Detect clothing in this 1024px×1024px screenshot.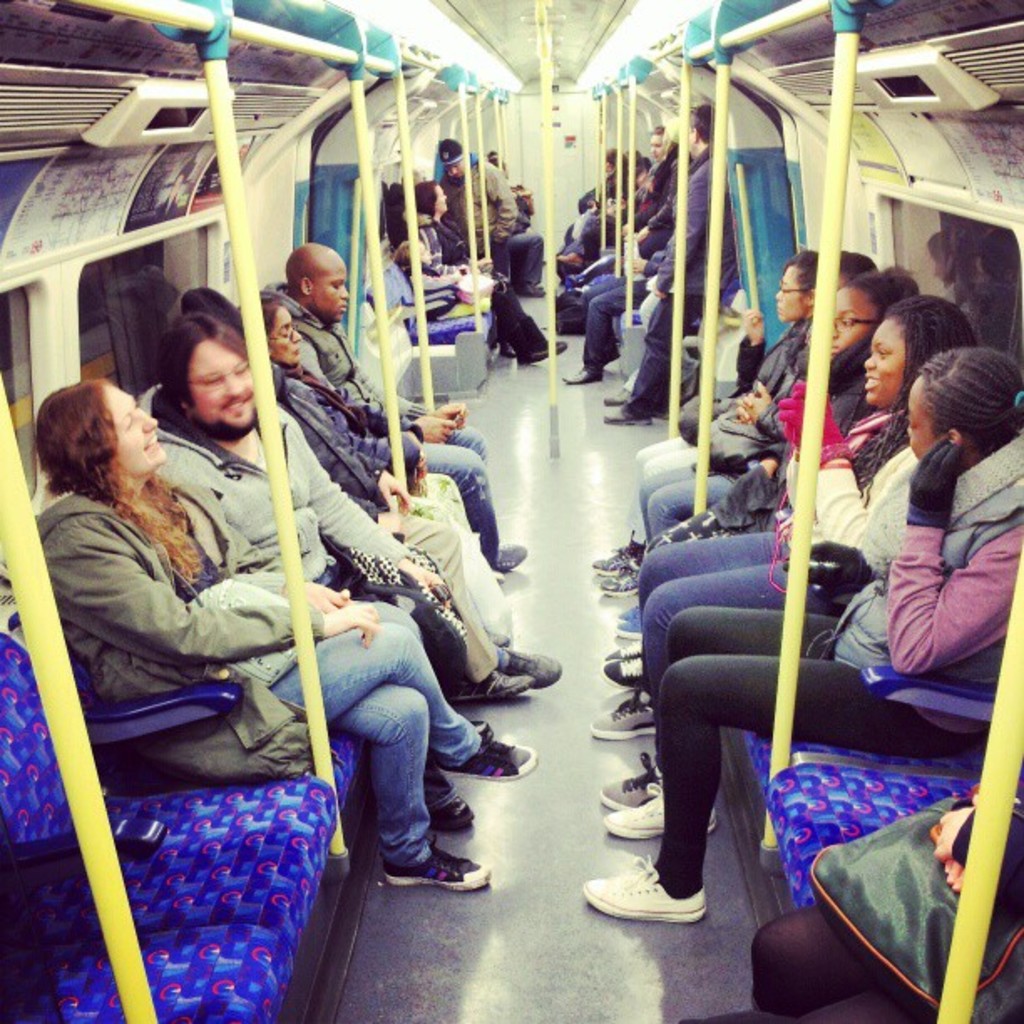
Detection: <bbox>256, 281, 500, 542</bbox>.
